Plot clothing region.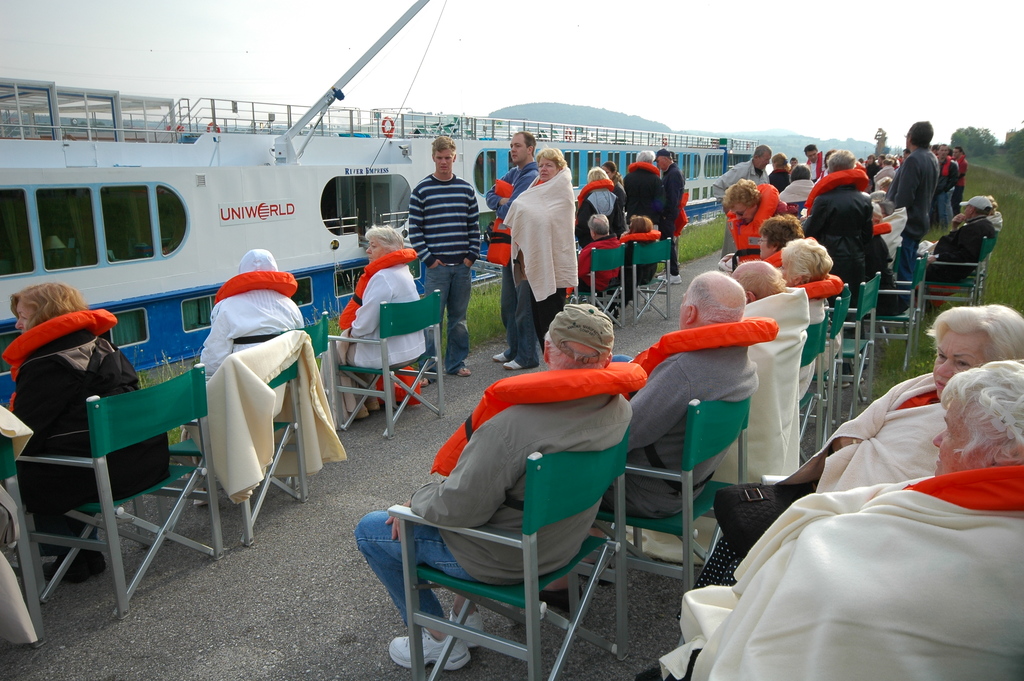
Plotted at (x1=884, y1=150, x2=940, y2=267).
